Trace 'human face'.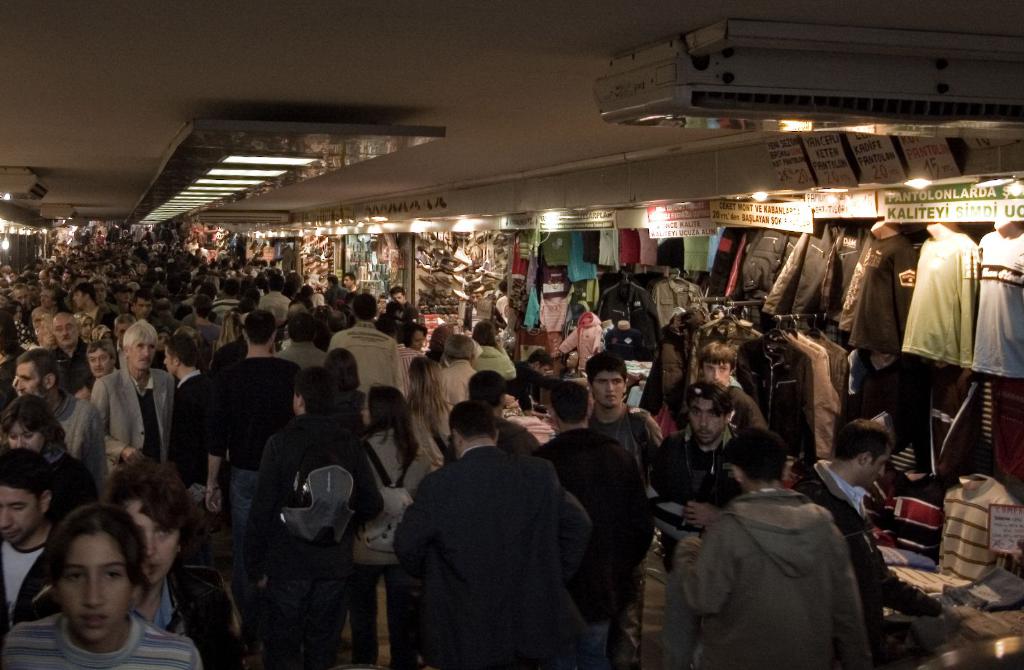
Traced to (12,358,46,401).
